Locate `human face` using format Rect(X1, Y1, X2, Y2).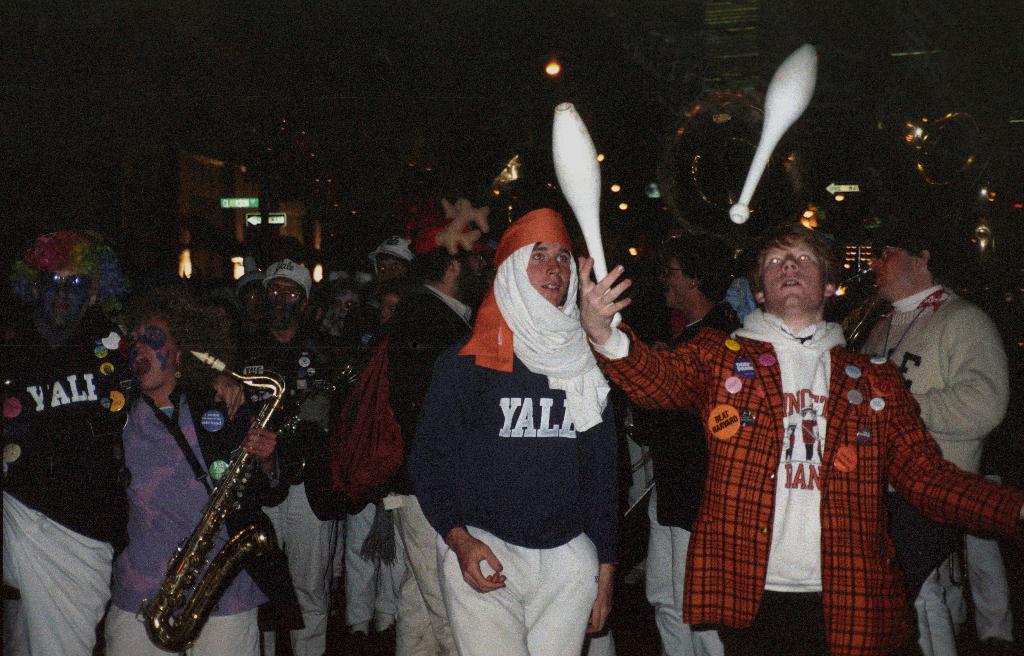
Rect(265, 279, 304, 330).
